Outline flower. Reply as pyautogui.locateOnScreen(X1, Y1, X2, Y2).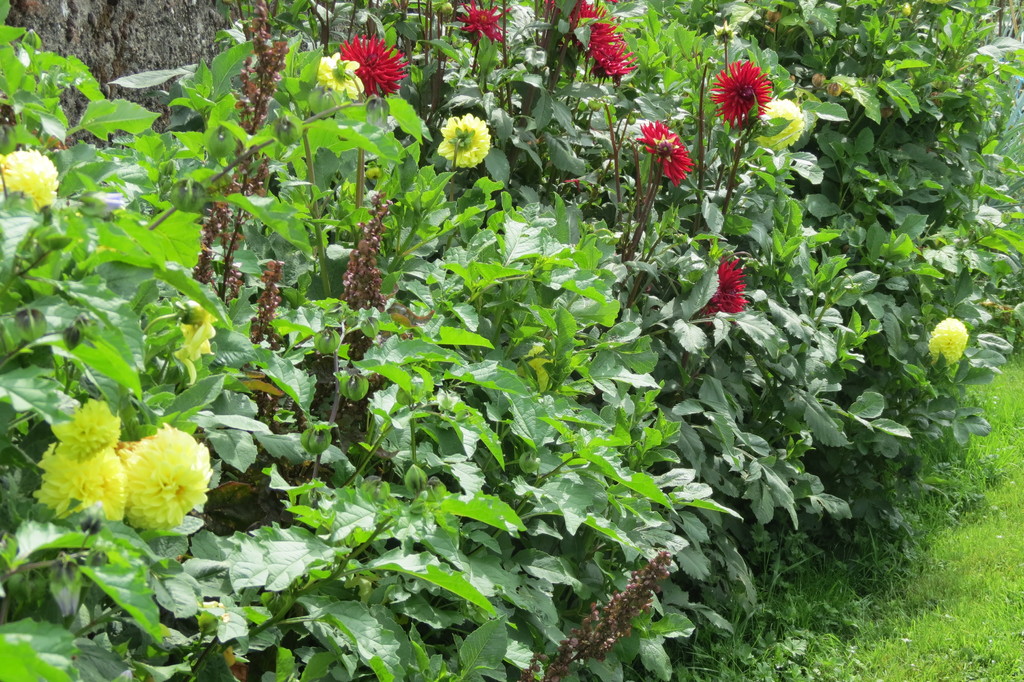
pyautogui.locateOnScreen(514, 341, 556, 398).
